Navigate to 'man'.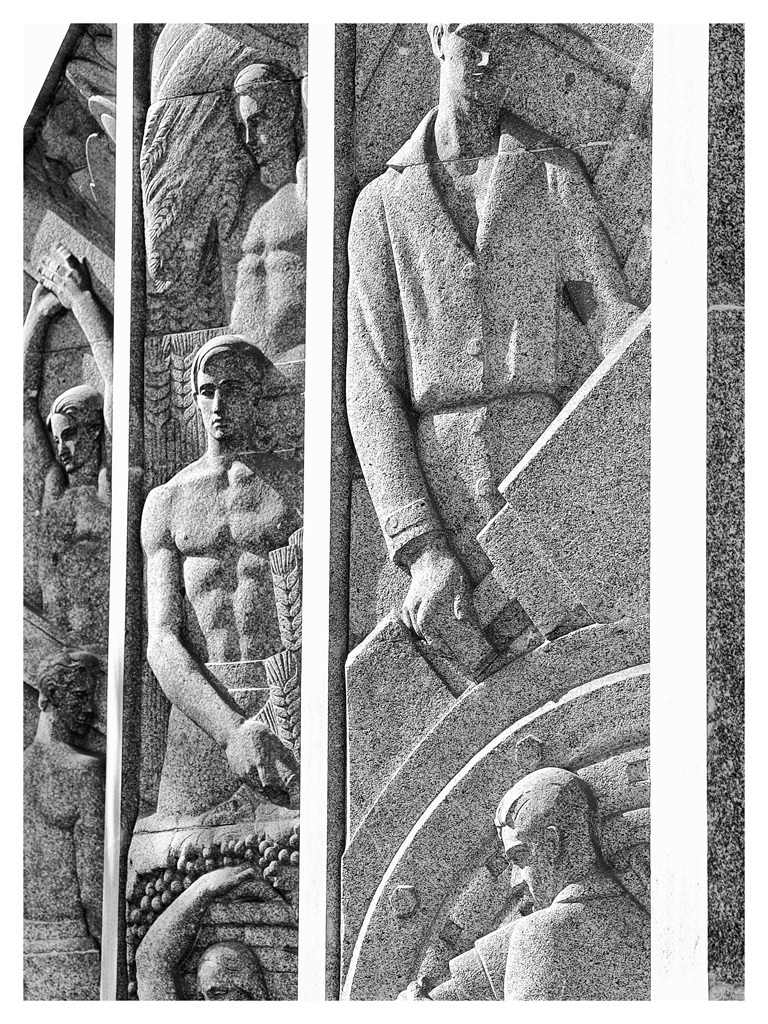
Navigation target: [497,774,649,1001].
